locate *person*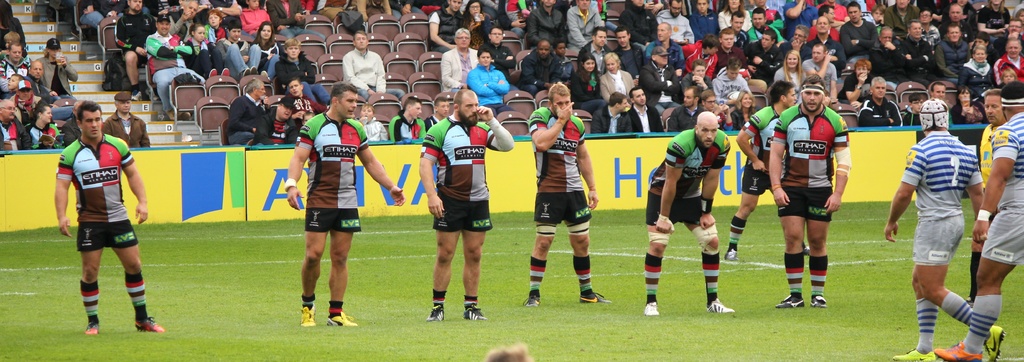
636,108,739,314
